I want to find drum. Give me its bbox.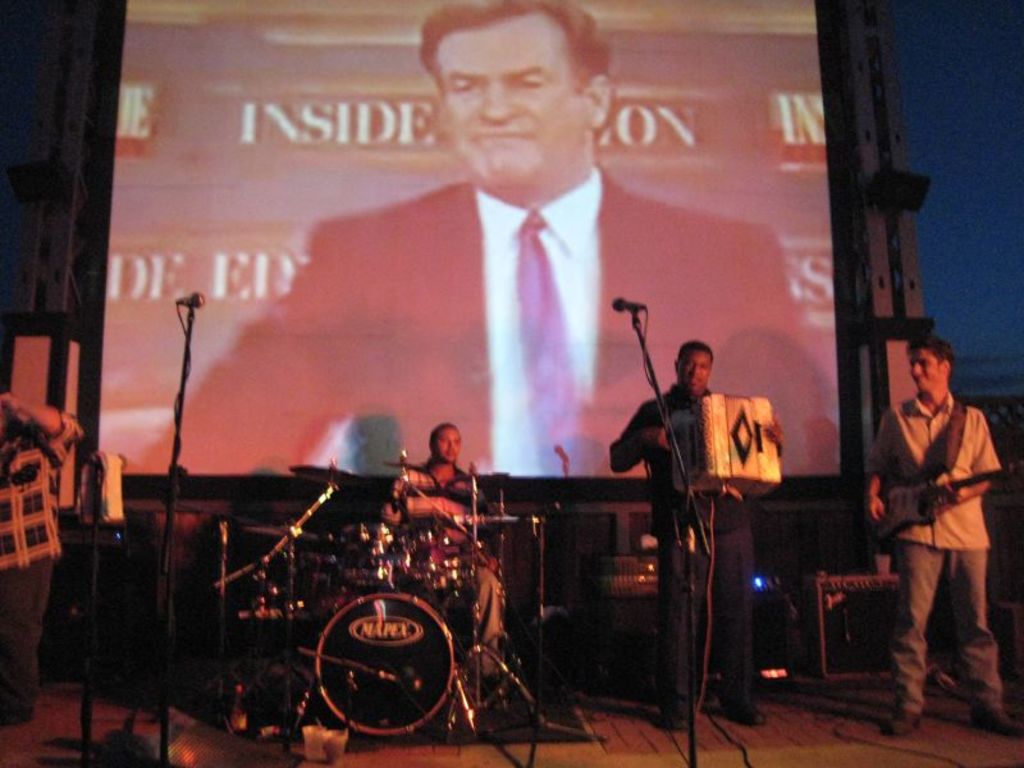
x1=342 y1=526 x2=406 y2=586.
